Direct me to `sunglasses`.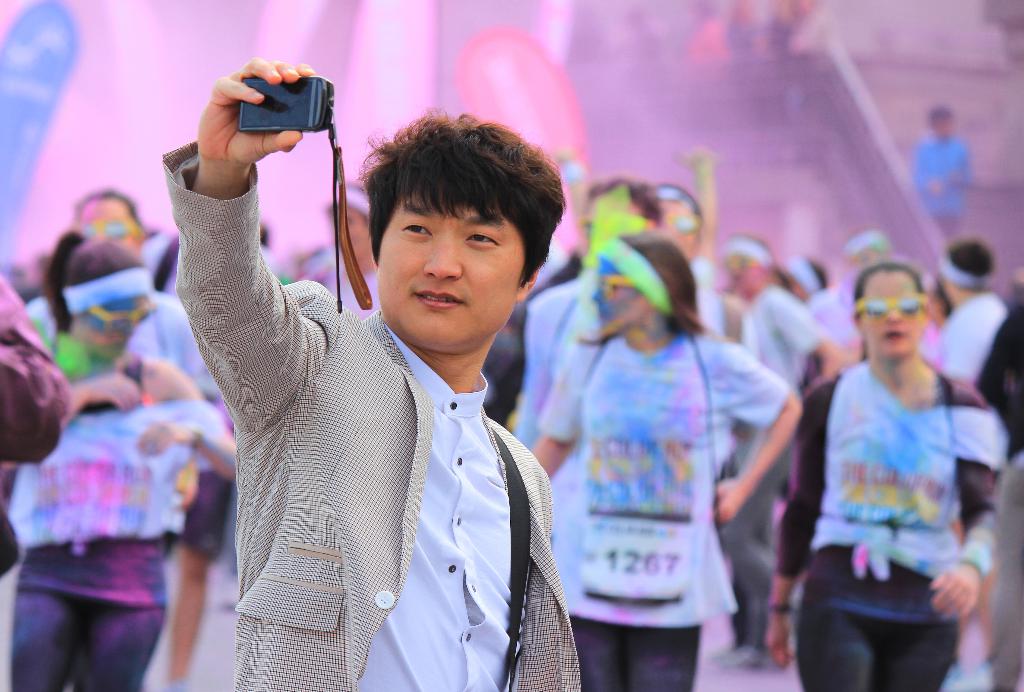
Direction: region(596, 270, 639, 303).
